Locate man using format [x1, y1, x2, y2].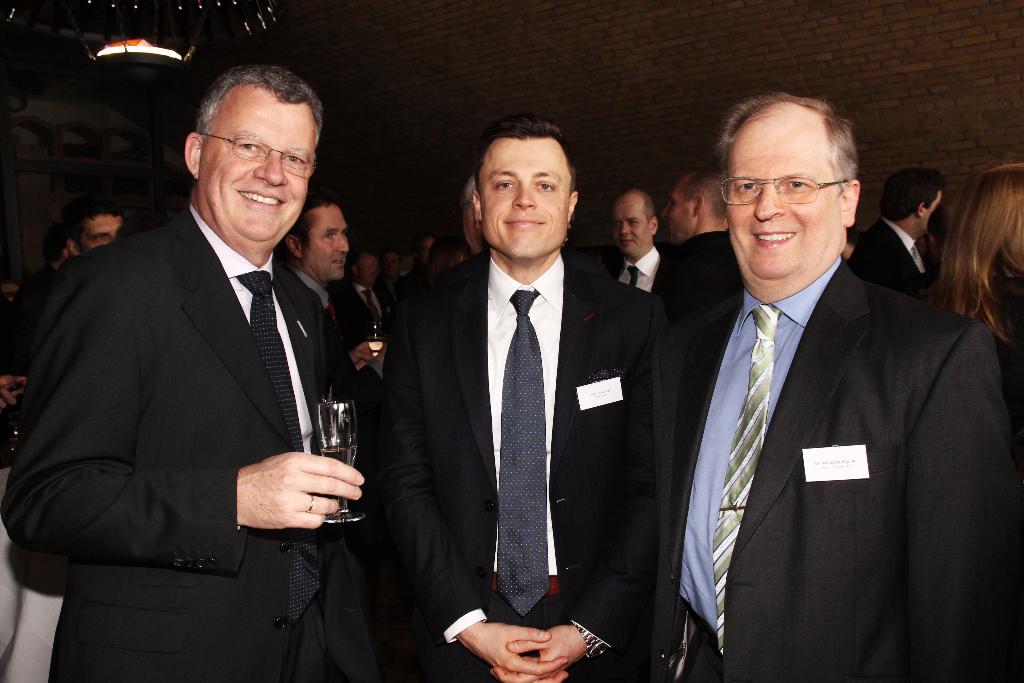
[580, 180, 676, 304].
